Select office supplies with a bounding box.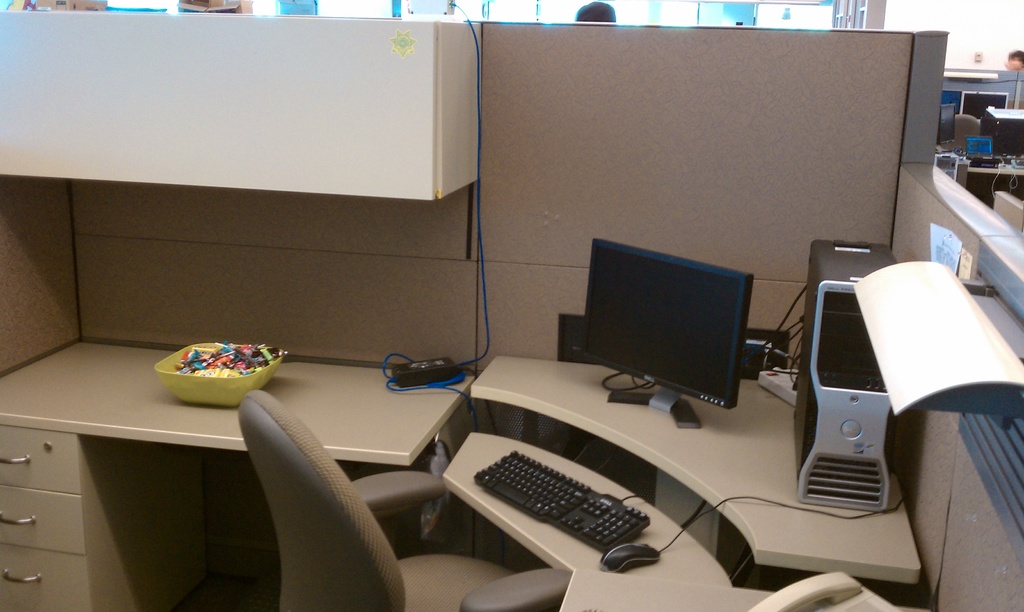
box(841, 260, 1017, 431).
